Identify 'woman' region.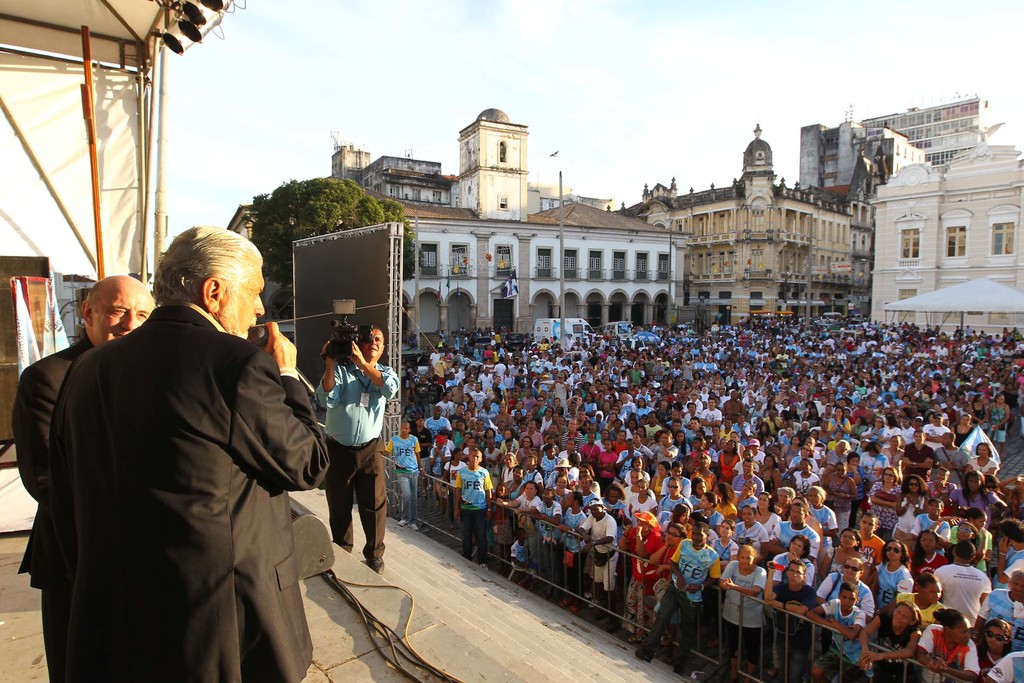
Region: box(836, 452, 863, 499).
